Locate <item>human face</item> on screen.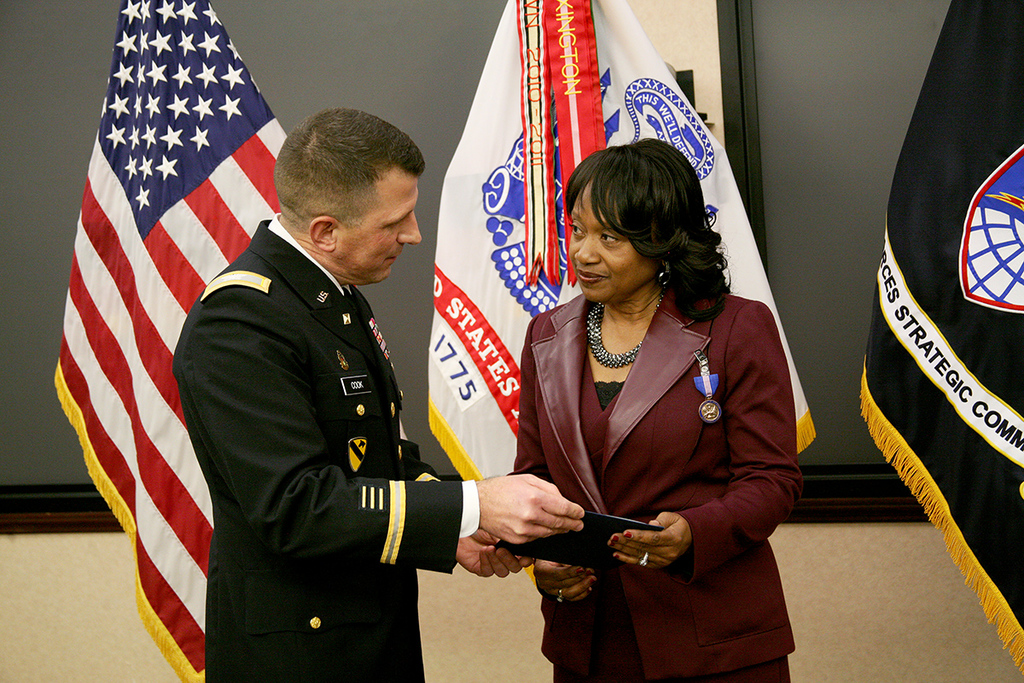
On screen at rect(335, 166, 425, 283).
